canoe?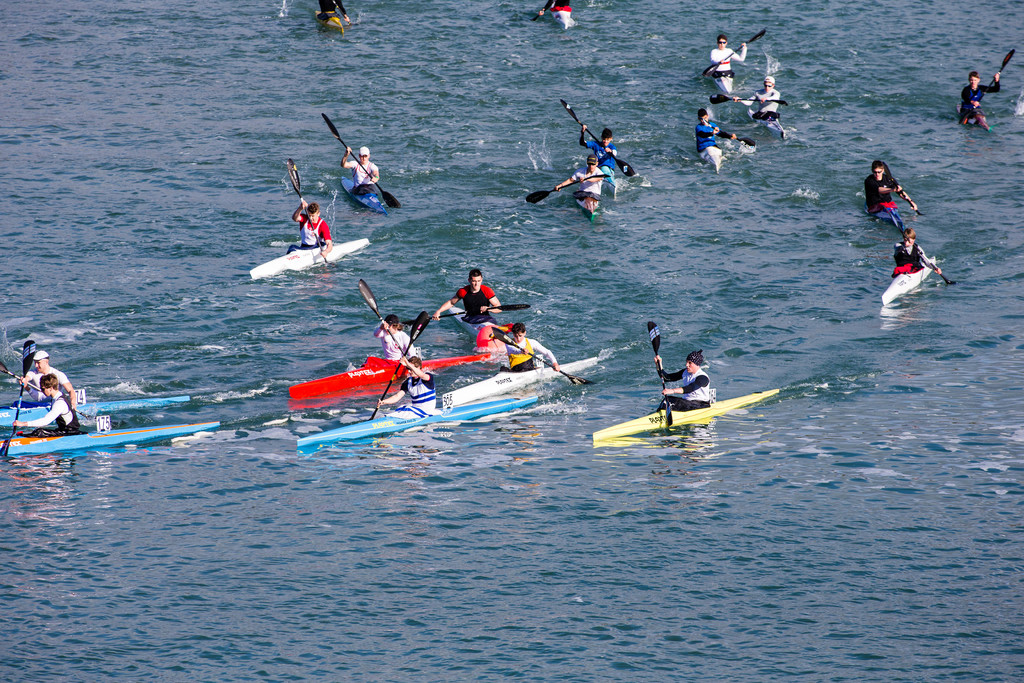
{"left": 709, "top": 81, "right": 746, "bottom": 115}
